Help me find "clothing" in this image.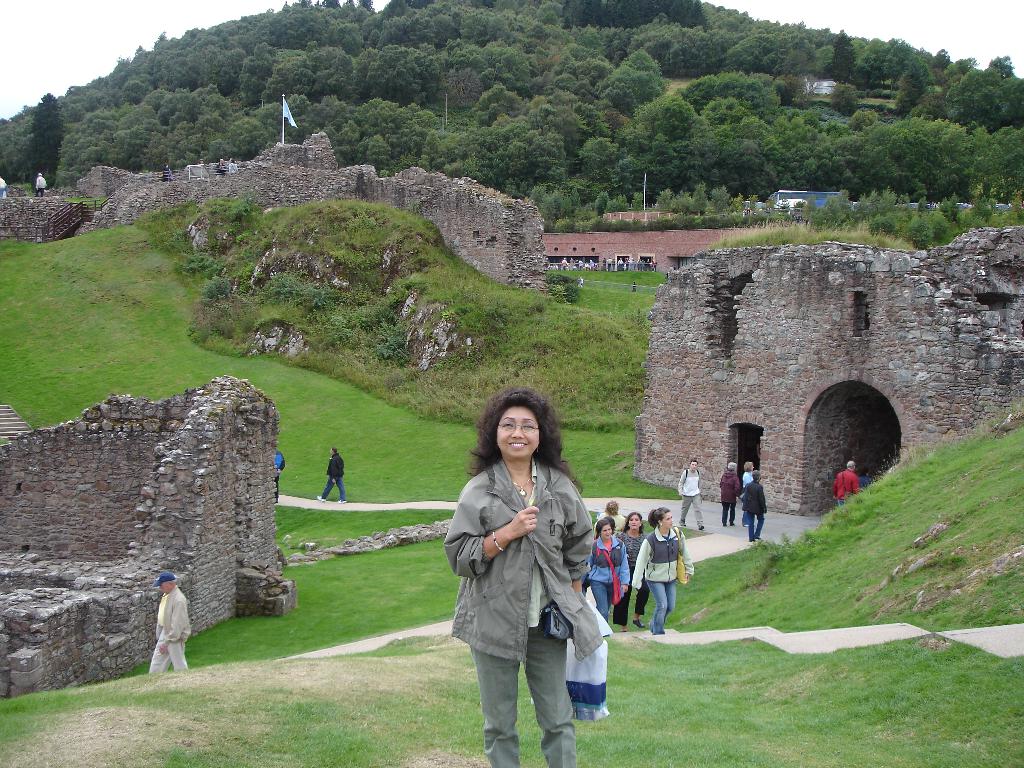
Found it: region(747, 482, 769, 536).
